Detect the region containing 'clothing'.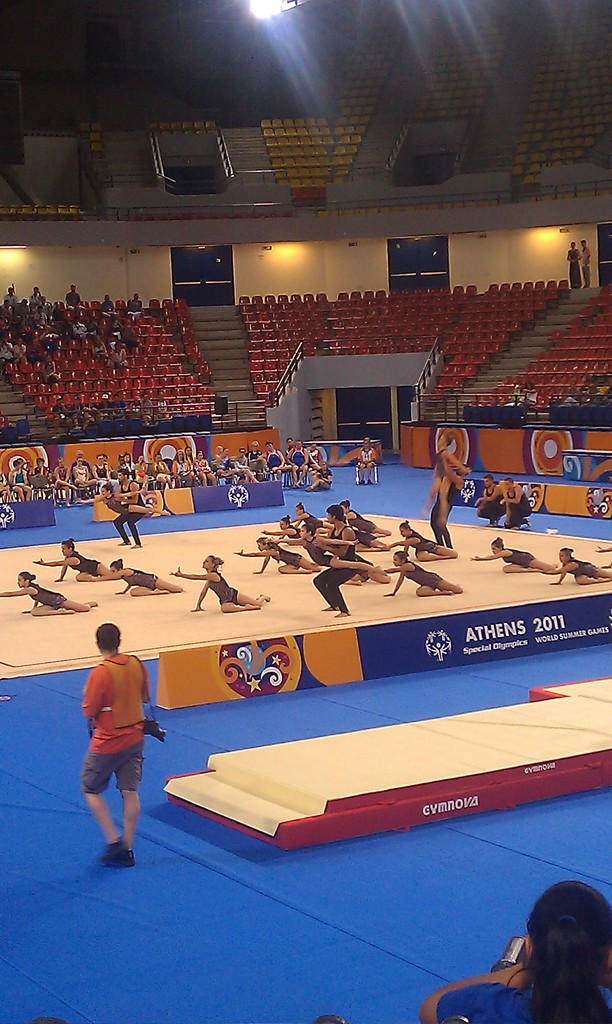
119, 564, 161, 591.
